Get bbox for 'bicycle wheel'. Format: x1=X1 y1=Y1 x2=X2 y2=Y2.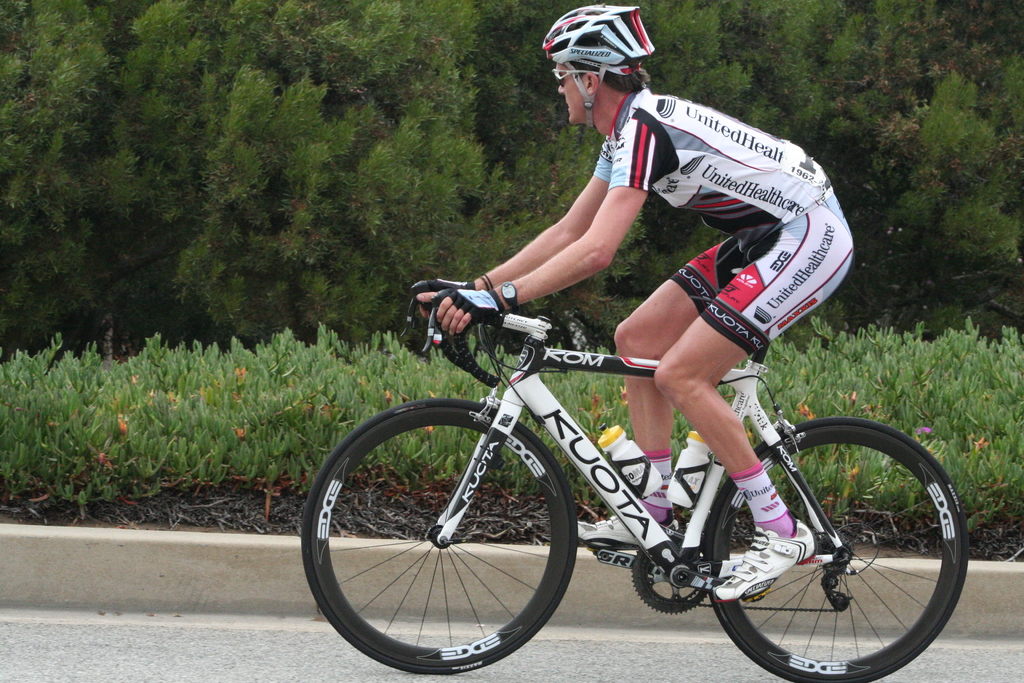
x1=716 y1=440 x2=959 y2=682.
